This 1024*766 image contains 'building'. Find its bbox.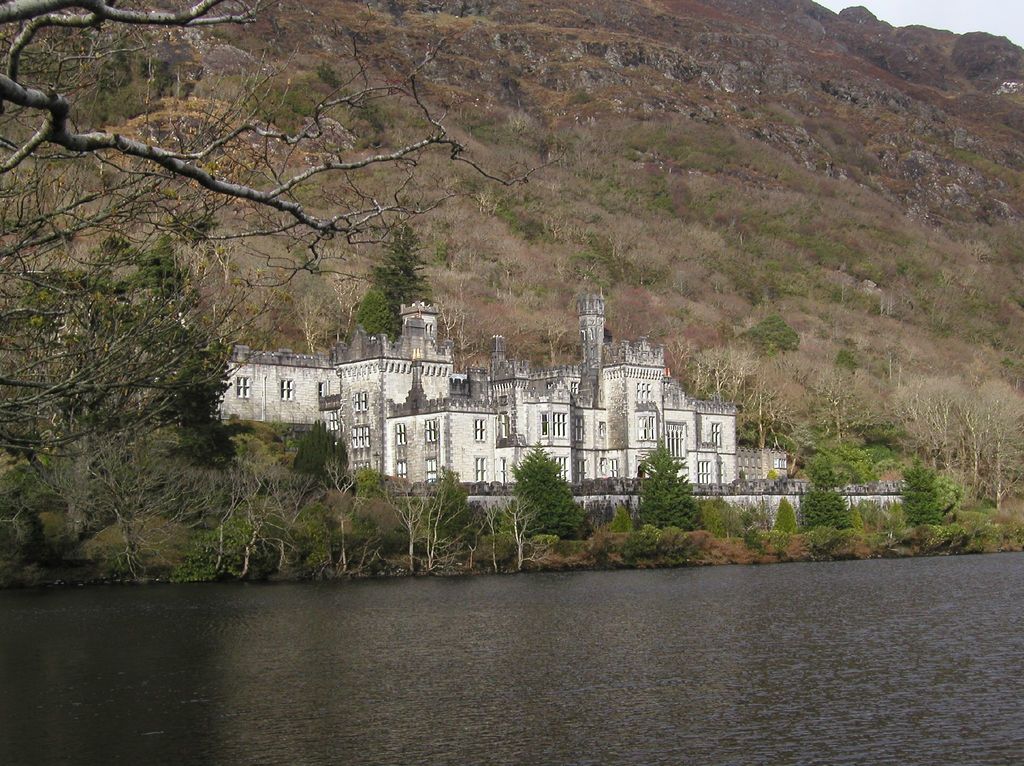
left=216, top=295, right=784, bottom=481.
